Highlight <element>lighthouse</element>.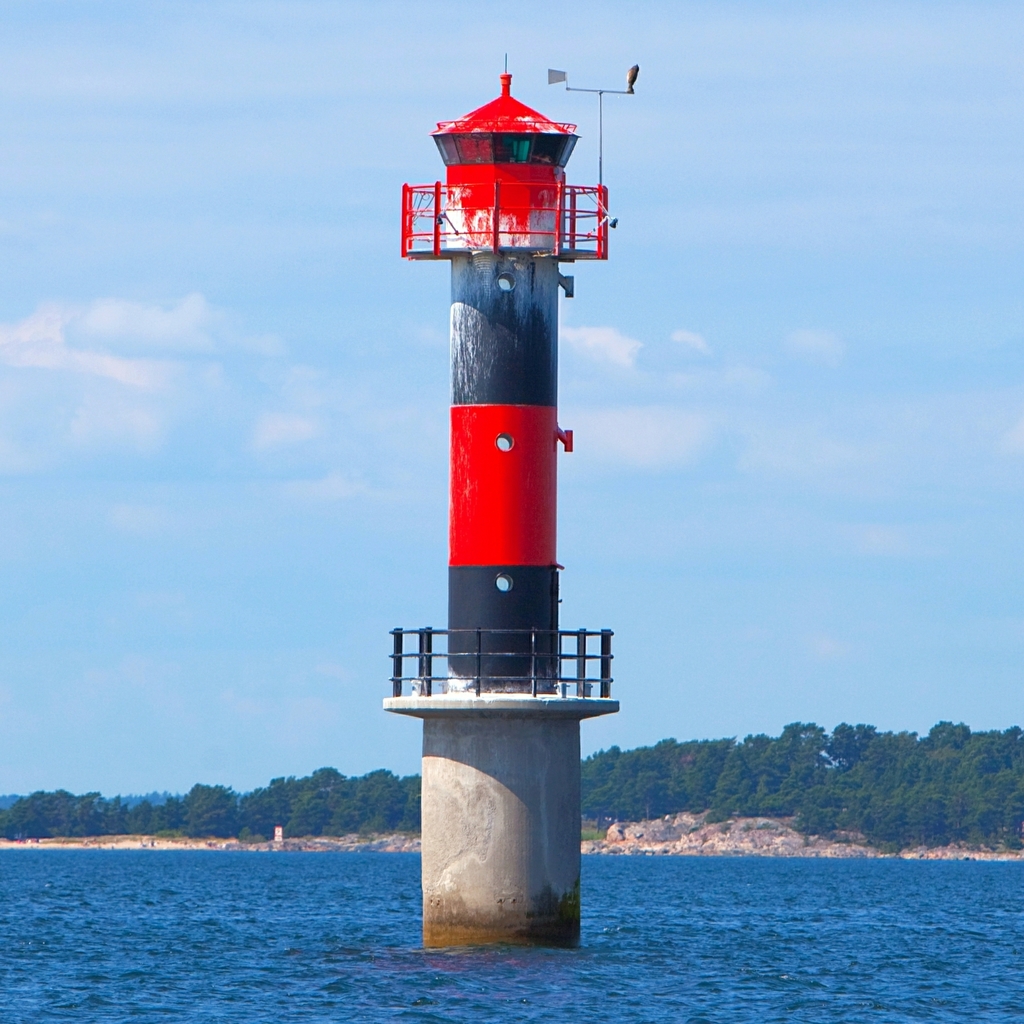
Highlighted region: 374:36:623:948.
